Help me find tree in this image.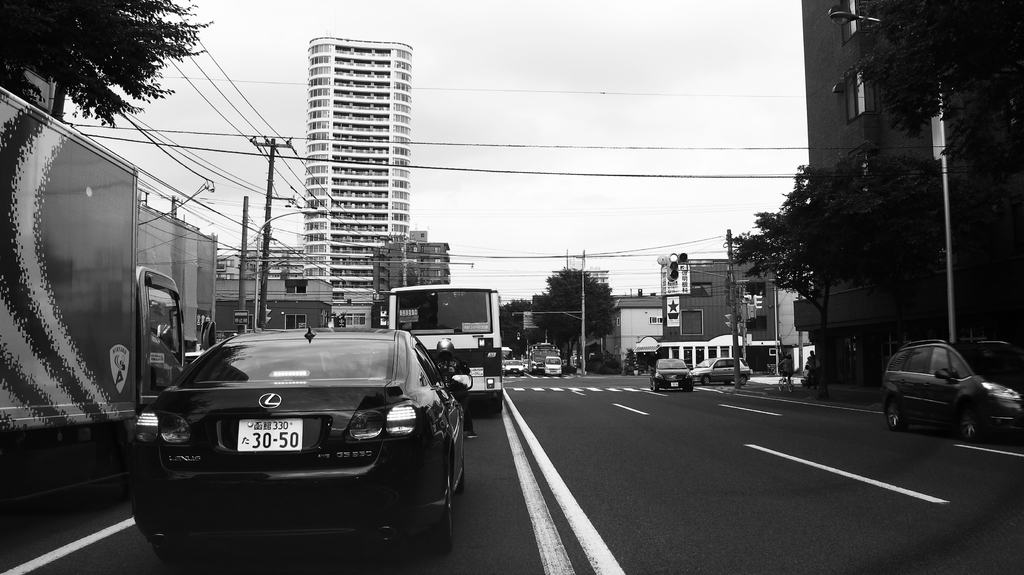
Found it: 727,149,978,401.
